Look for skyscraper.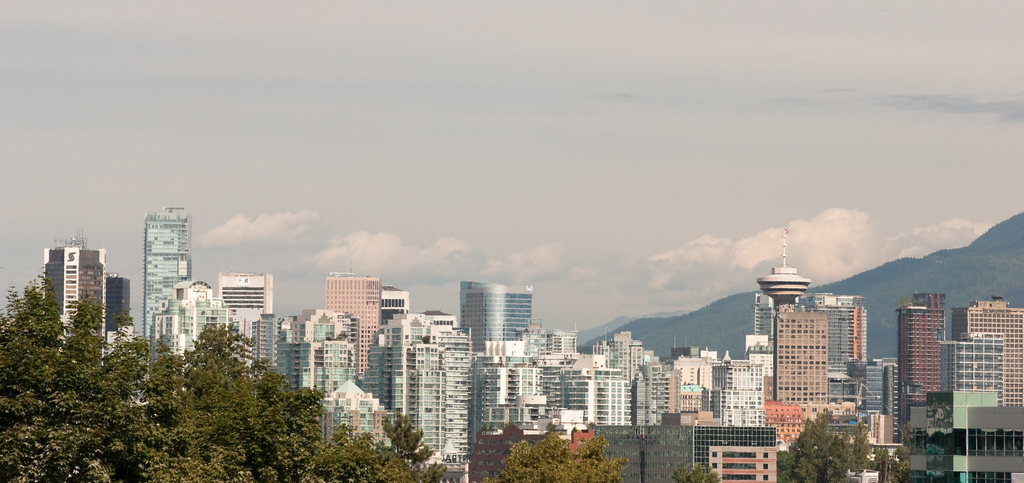
Found: (left=217, top=270, right=280, bottom=332).
